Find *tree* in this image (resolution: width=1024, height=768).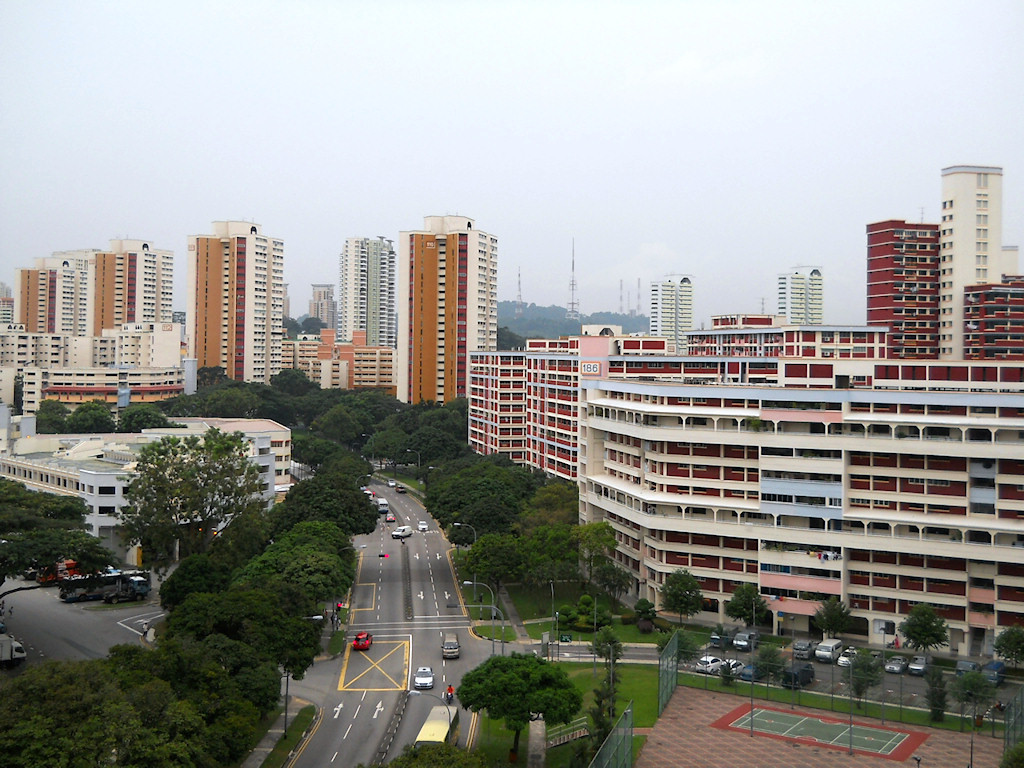
box(812, 595, 849, 644).
